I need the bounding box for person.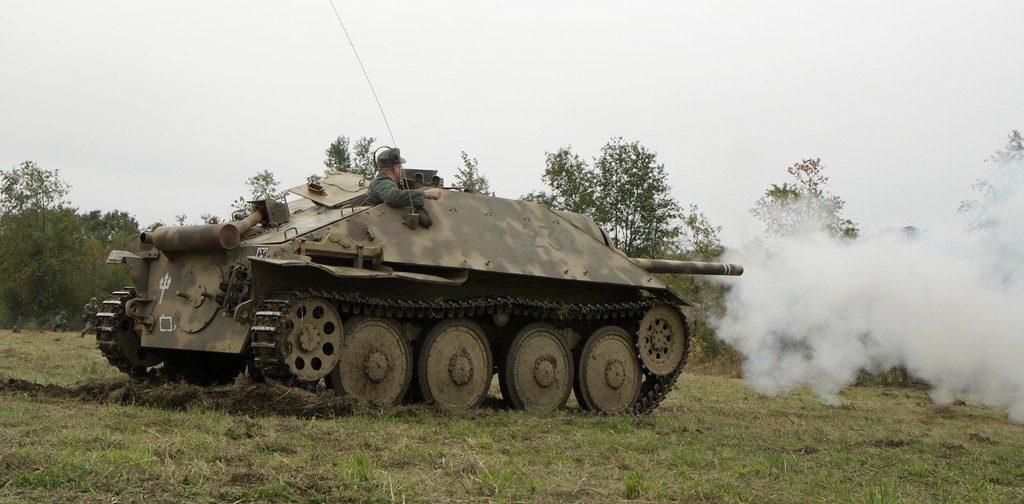
Here it is: [left=346, top=155, right=428, bottom=218].
